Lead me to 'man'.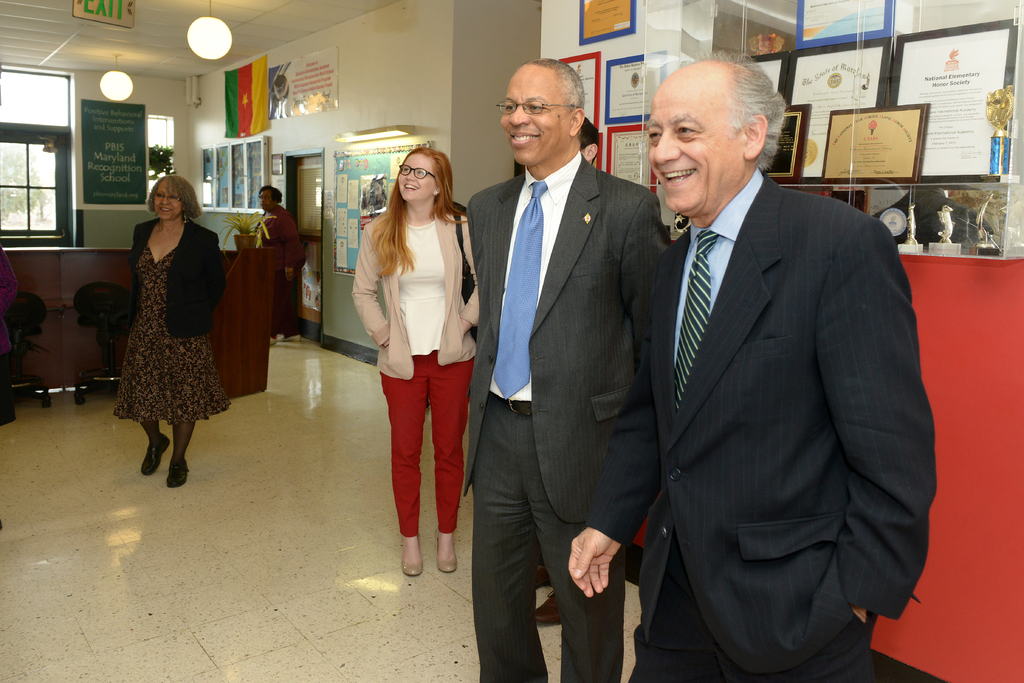
Lead to rect(463, 59, 666, 682).
